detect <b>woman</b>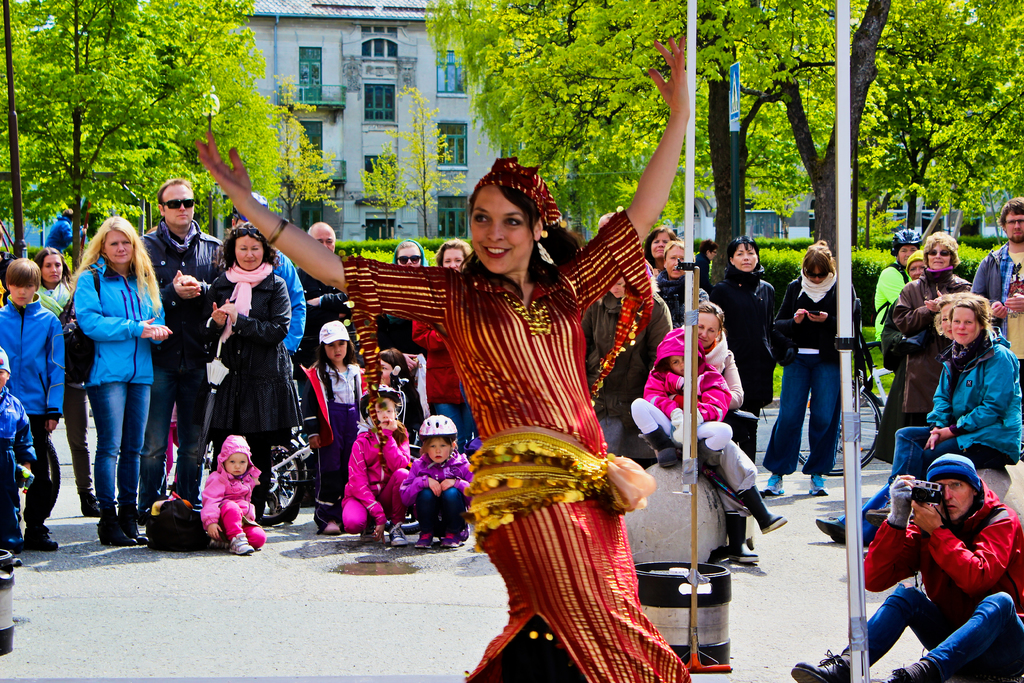
bbox=[34, 254, 100, 520]
